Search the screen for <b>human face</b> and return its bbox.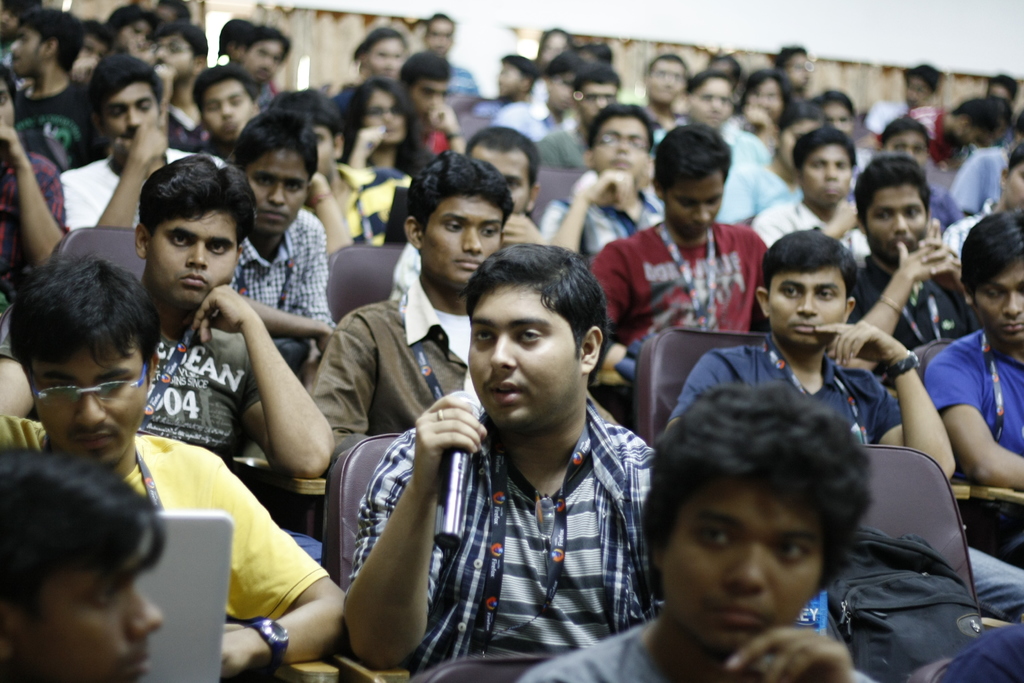
Found: [670,480,824,652].
